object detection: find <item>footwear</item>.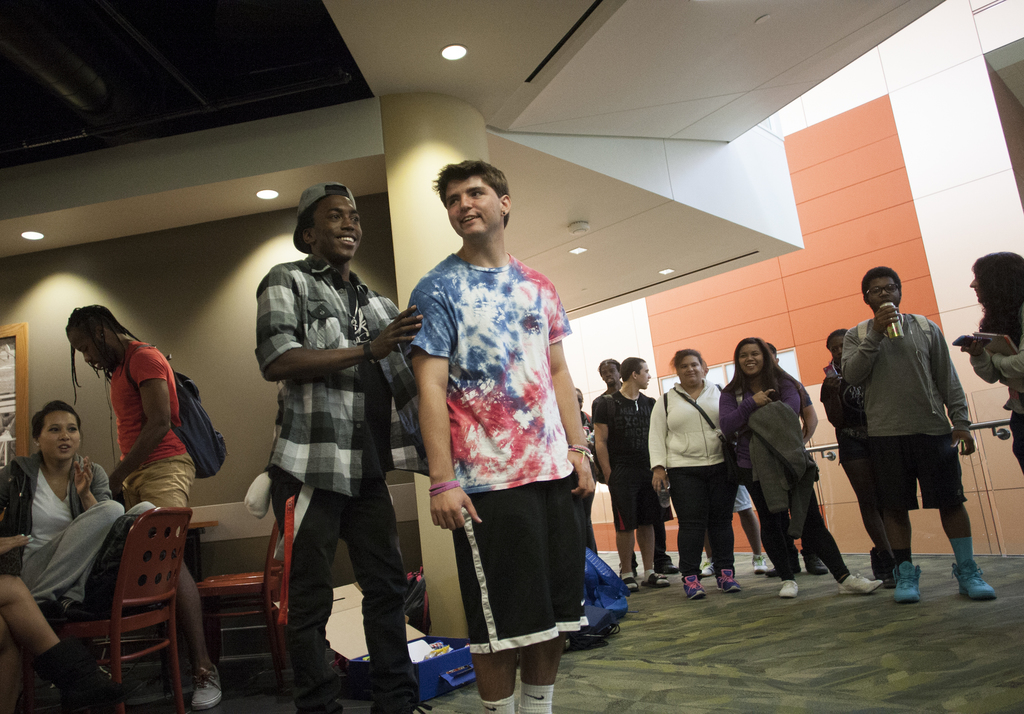
(62,663,142,703).
